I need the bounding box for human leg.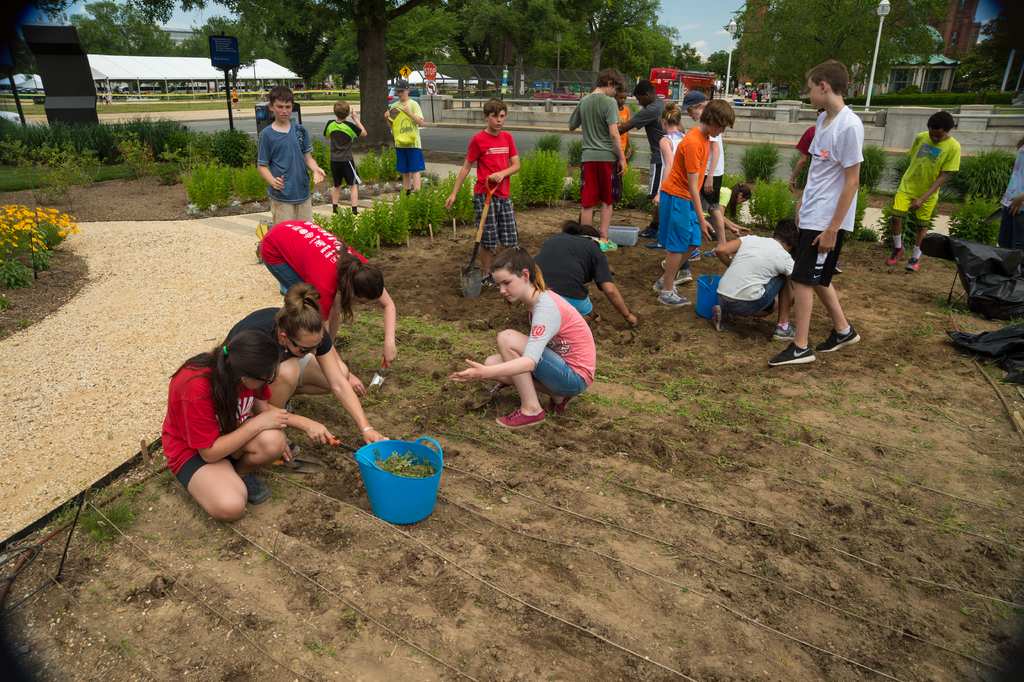
Here it is: 183,451,246,521.
